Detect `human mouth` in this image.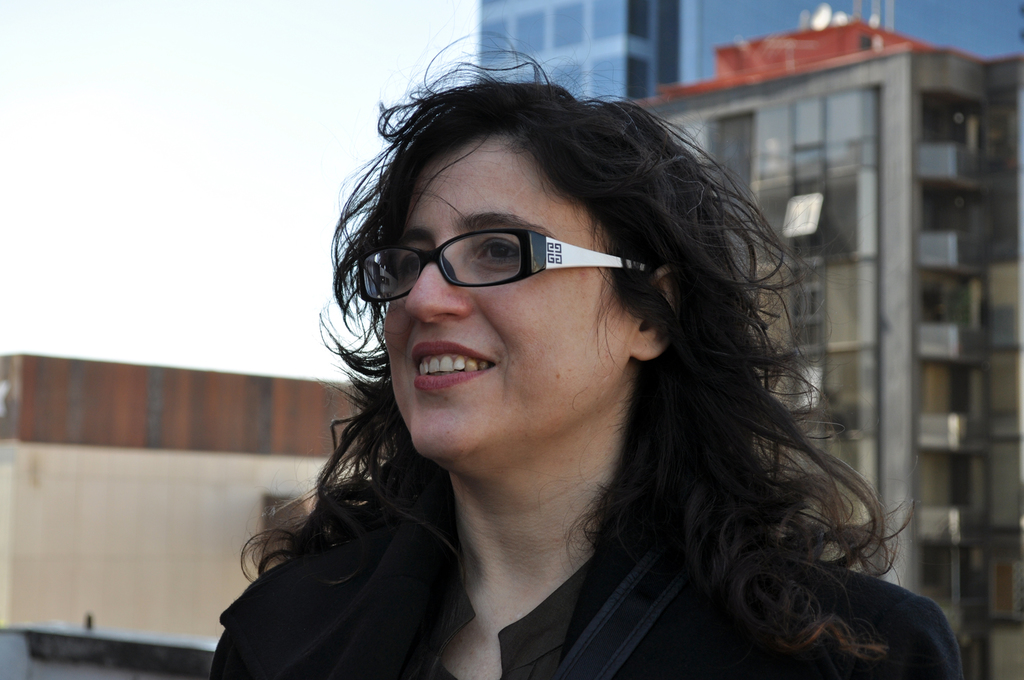
Detection: bbox=[394, 347, 521, 407].
